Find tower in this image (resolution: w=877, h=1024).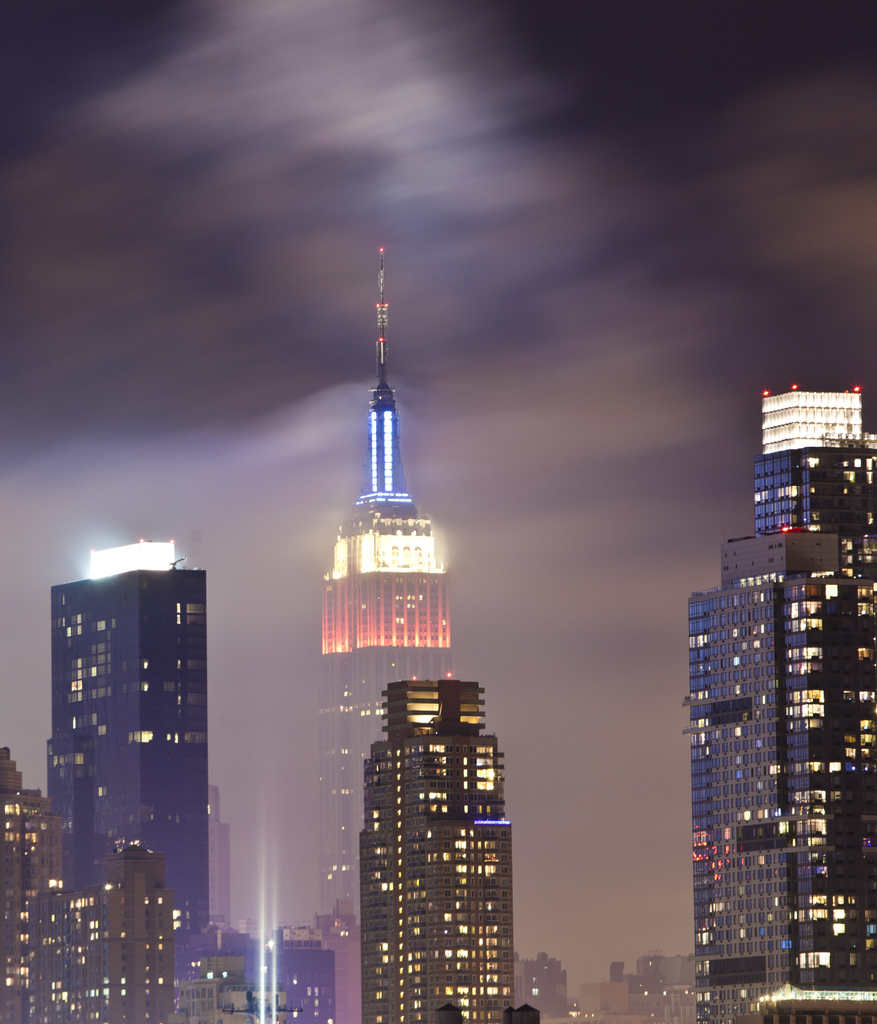
x1=46 y1=837 x2=171 y2=1012.
